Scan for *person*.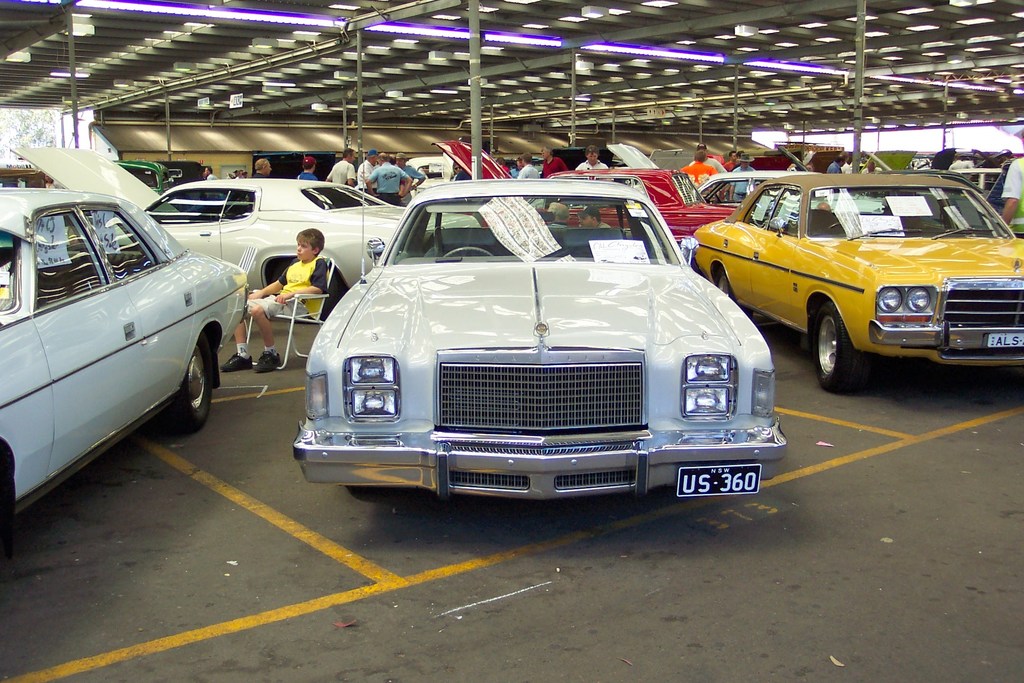
Scan result: l=247, t=158, r=273, b=208.
